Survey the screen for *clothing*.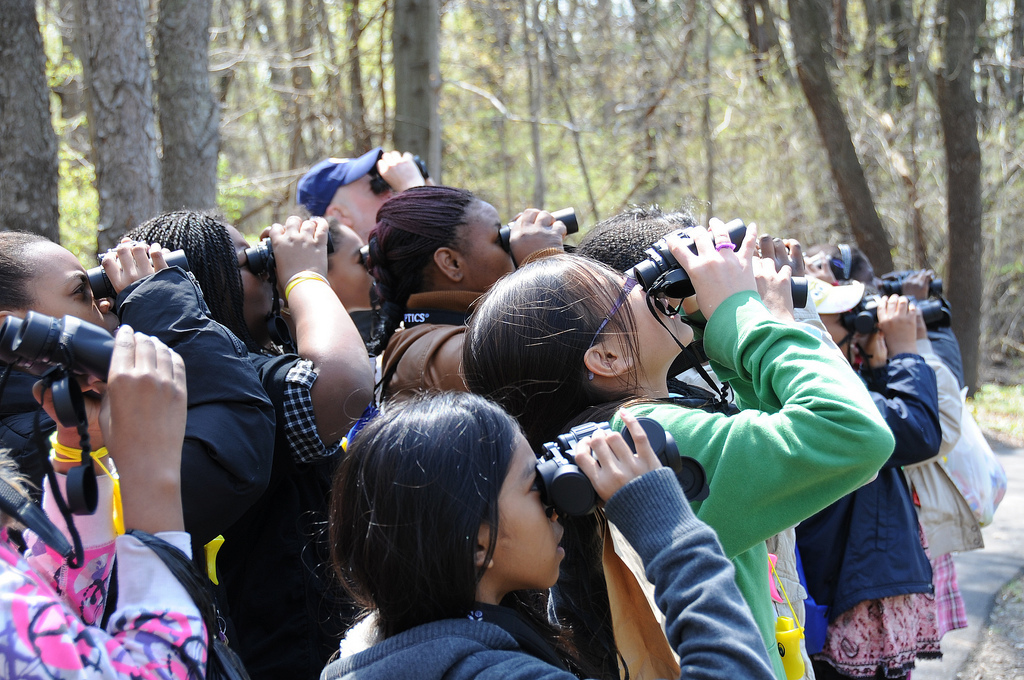
Survey found: bbox(927, 300, 982, 396).
